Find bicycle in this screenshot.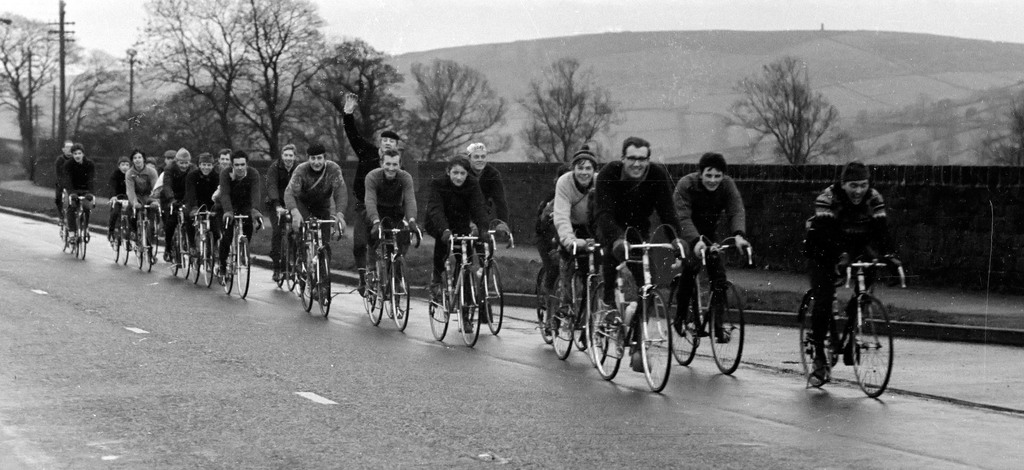
The bounding box for bicycle is x1=299 y1=217 x2=341 y2=317.
